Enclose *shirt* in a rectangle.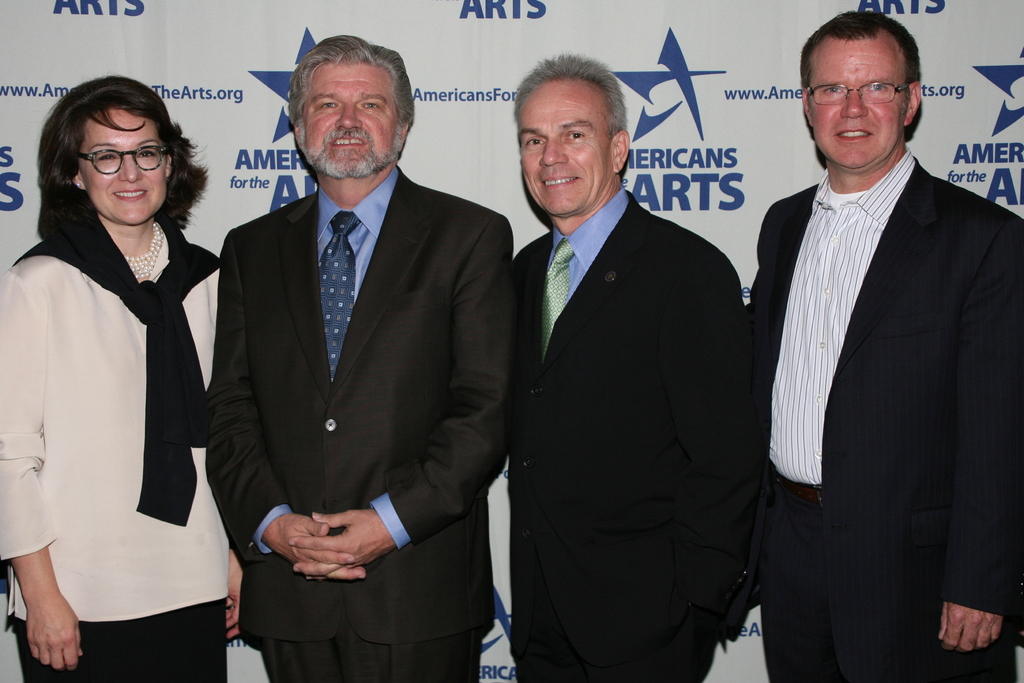
BBox(249, 165, 413, 557).
